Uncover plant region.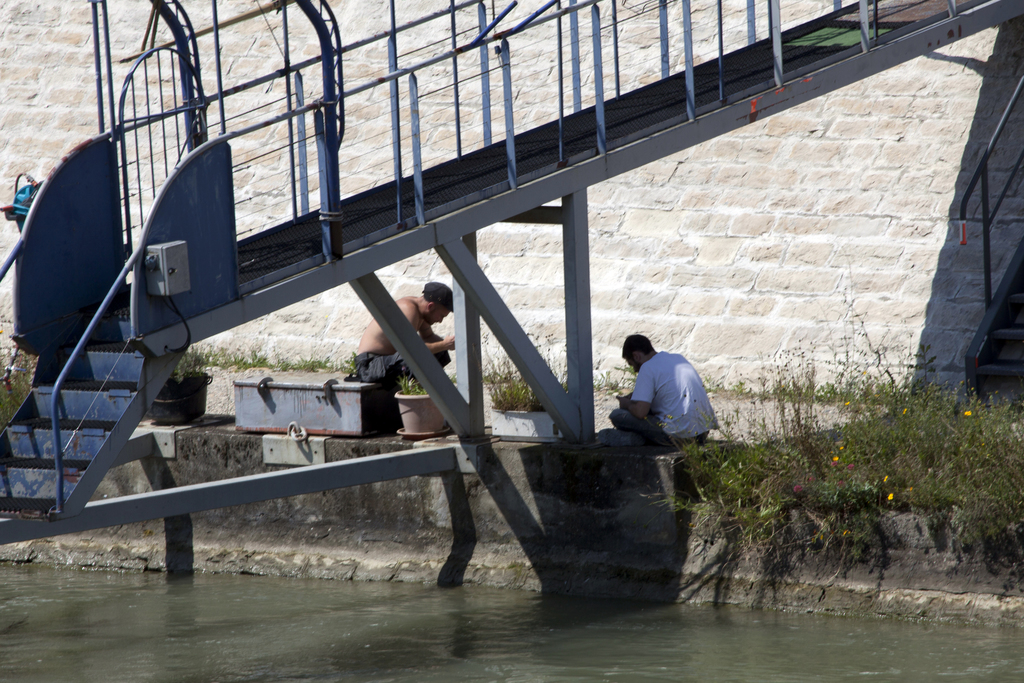
Uncovered: x1=642, y1=360, x2=1011, y2=604.
